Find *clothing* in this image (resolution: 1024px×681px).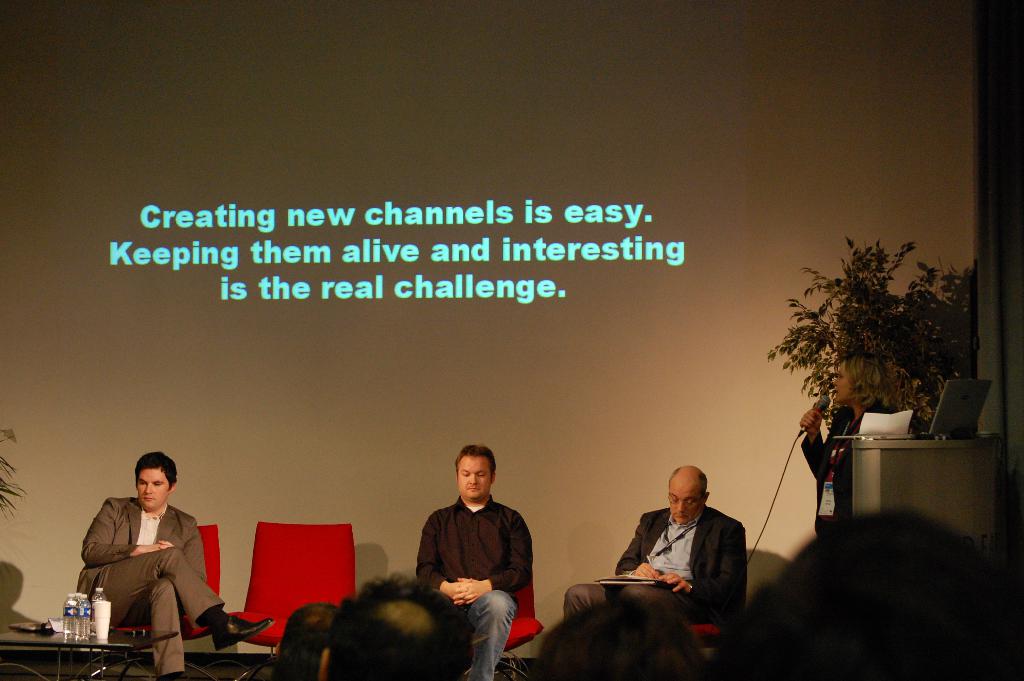
<region>70, 482, 220, 667</region>.
